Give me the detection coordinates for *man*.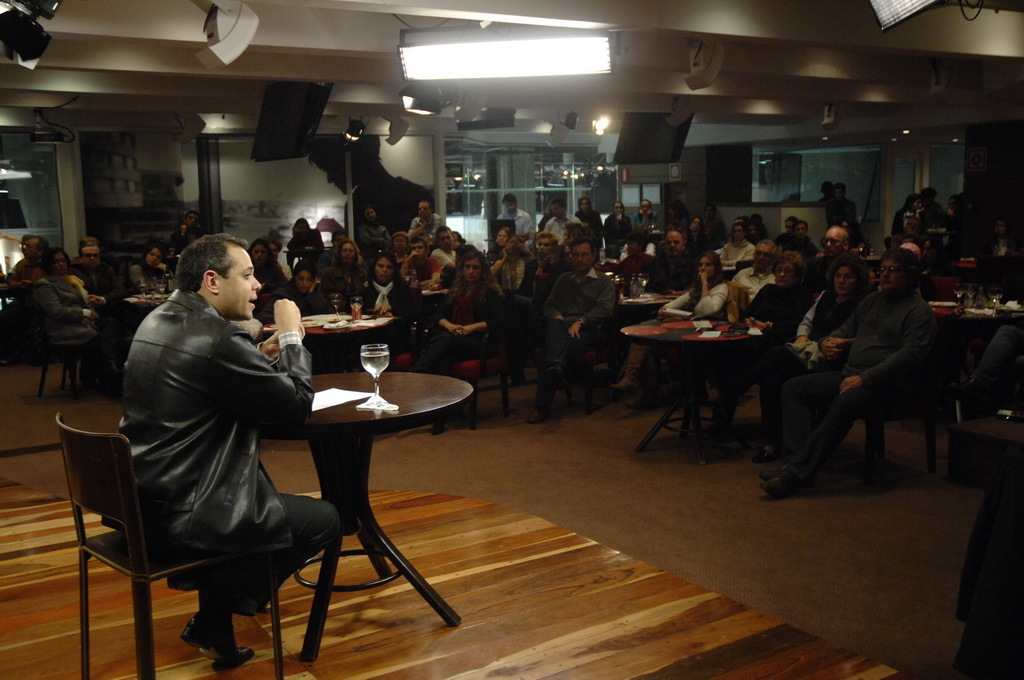
x1=727 y1=237 x2=775 y2=304.
